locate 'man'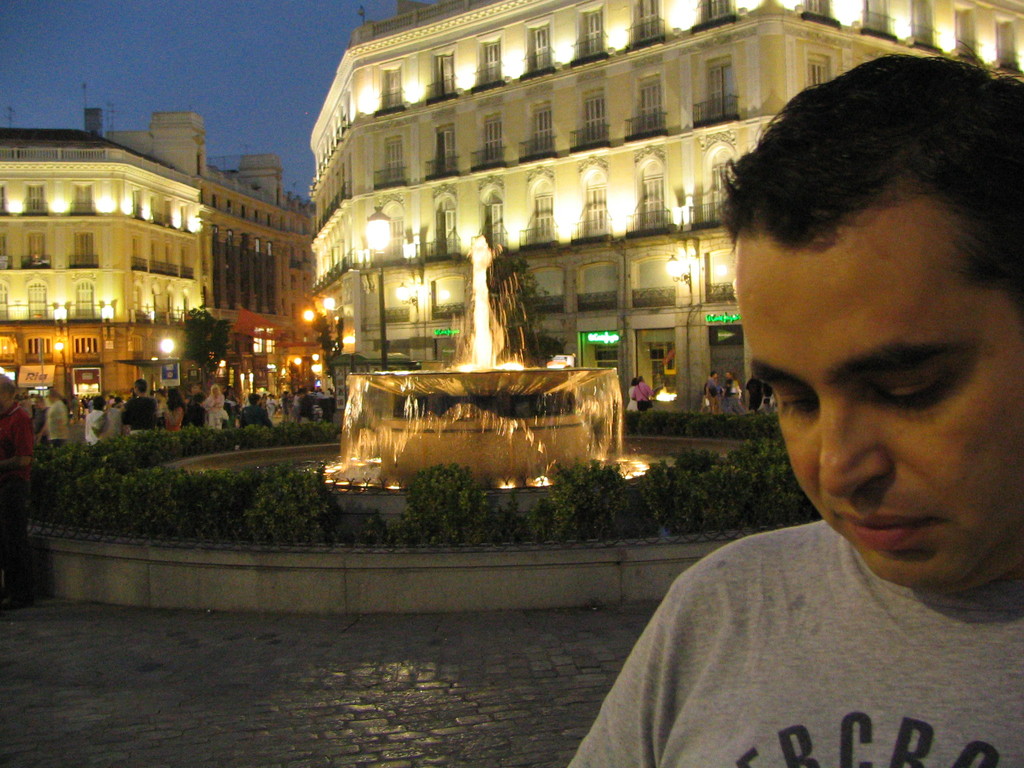
box(721, 371, 737, 410)
